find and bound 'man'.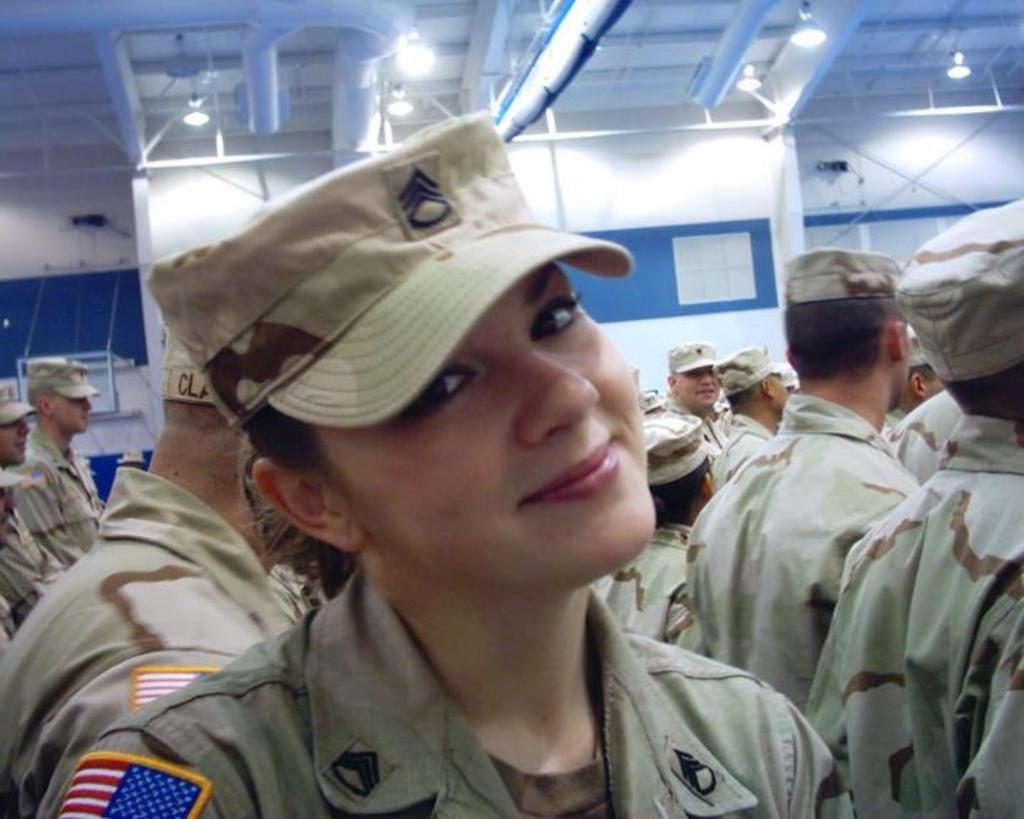
Bound: bbox(633, 340, 728, 478).
